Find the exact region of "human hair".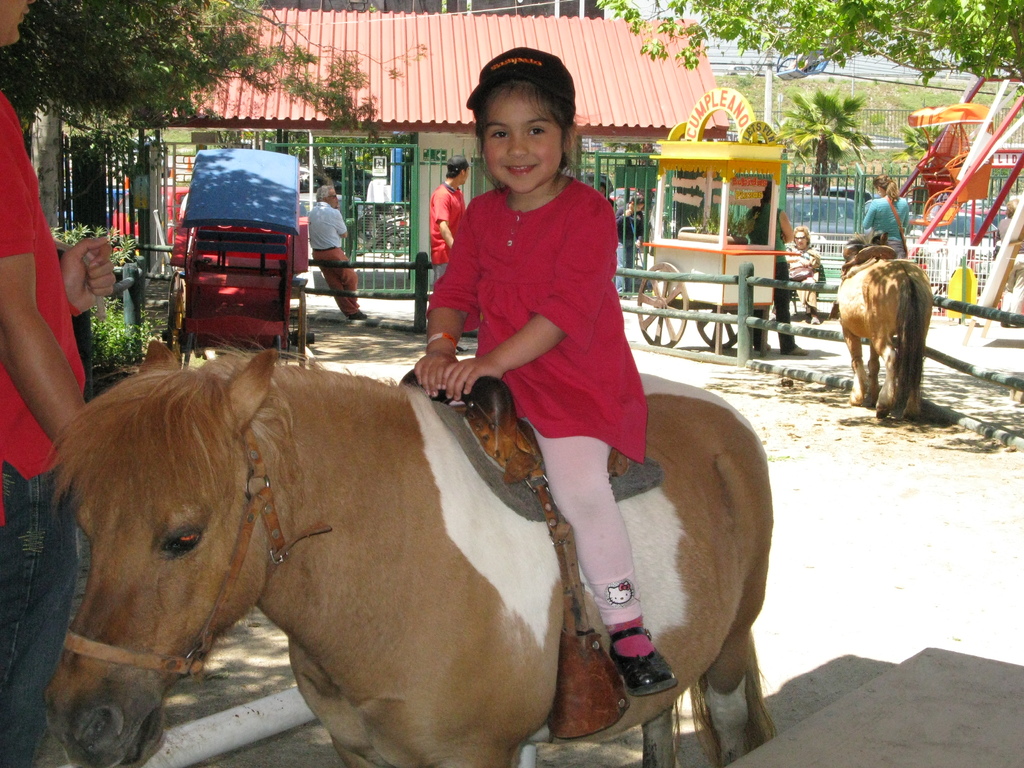
Exact region: 443:155:468:178.
